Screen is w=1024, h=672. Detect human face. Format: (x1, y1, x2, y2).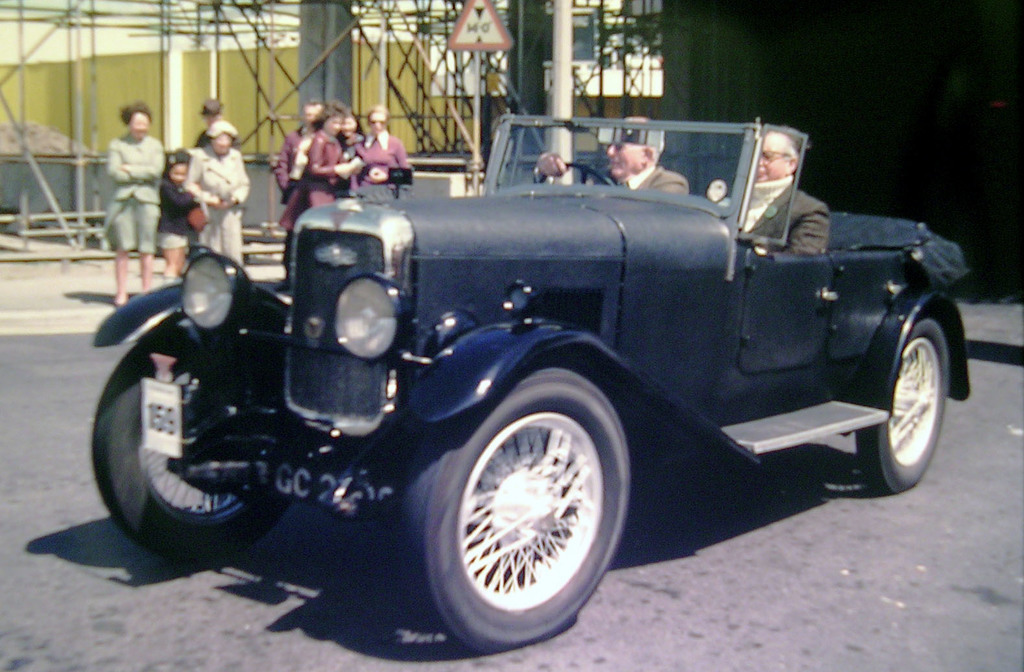
(169, 165, 185, 186).
